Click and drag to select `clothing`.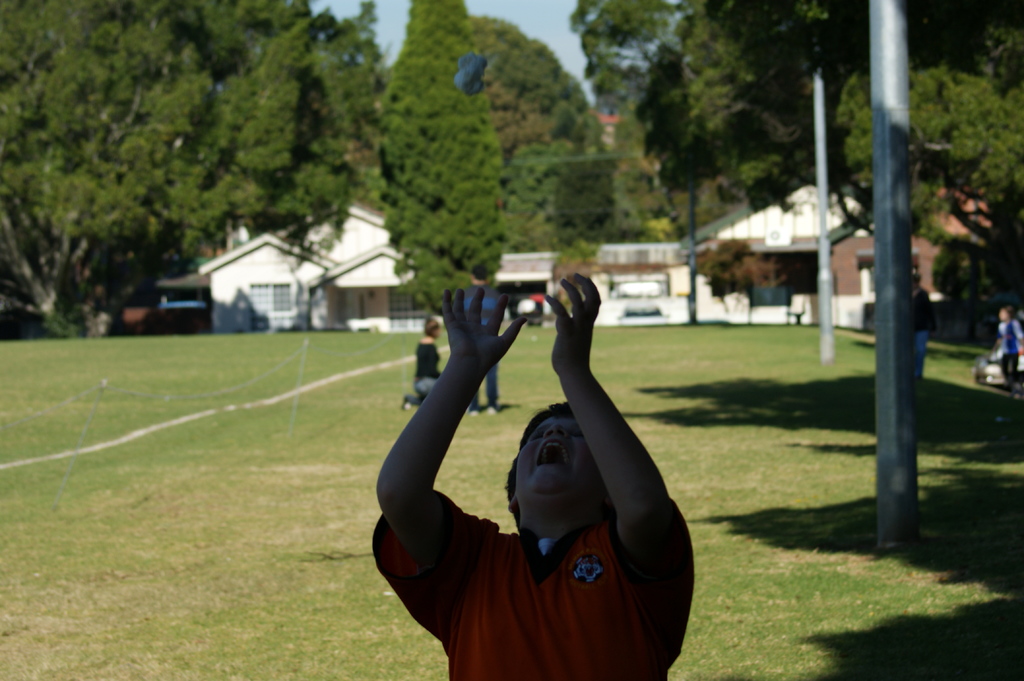
Selection: <box>372,490,693,680</box>.
